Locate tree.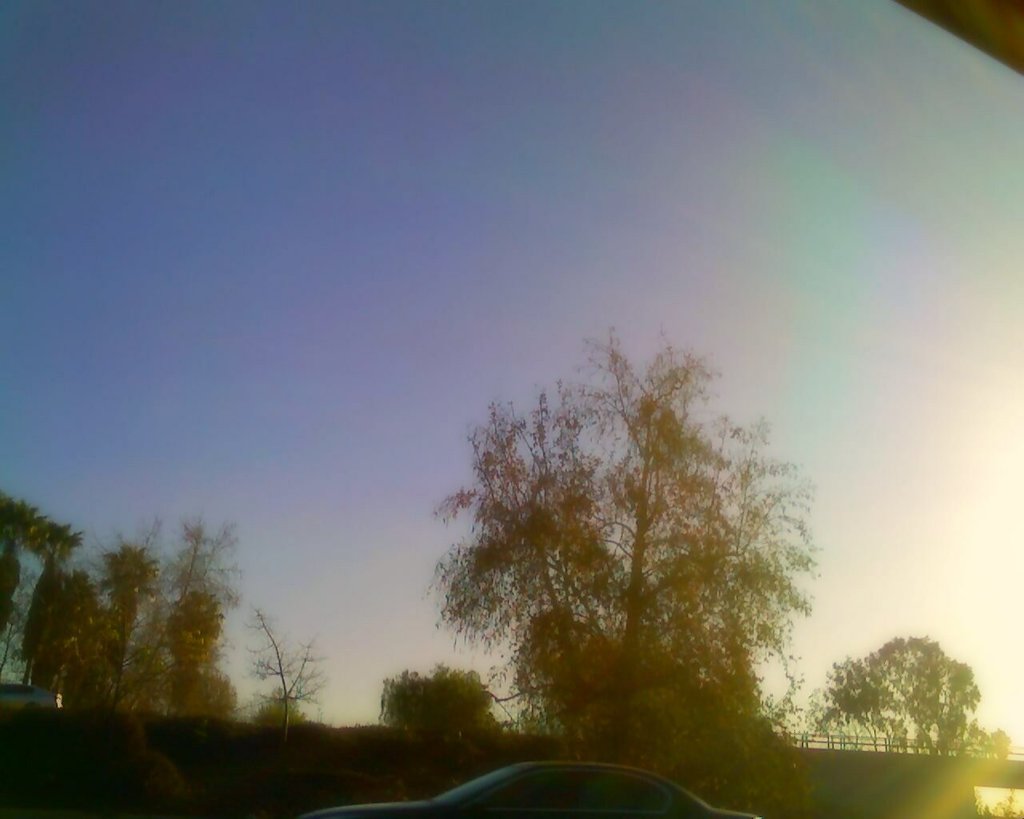
Bounding box: [left=416, top=315, right=832, bottom=818].
